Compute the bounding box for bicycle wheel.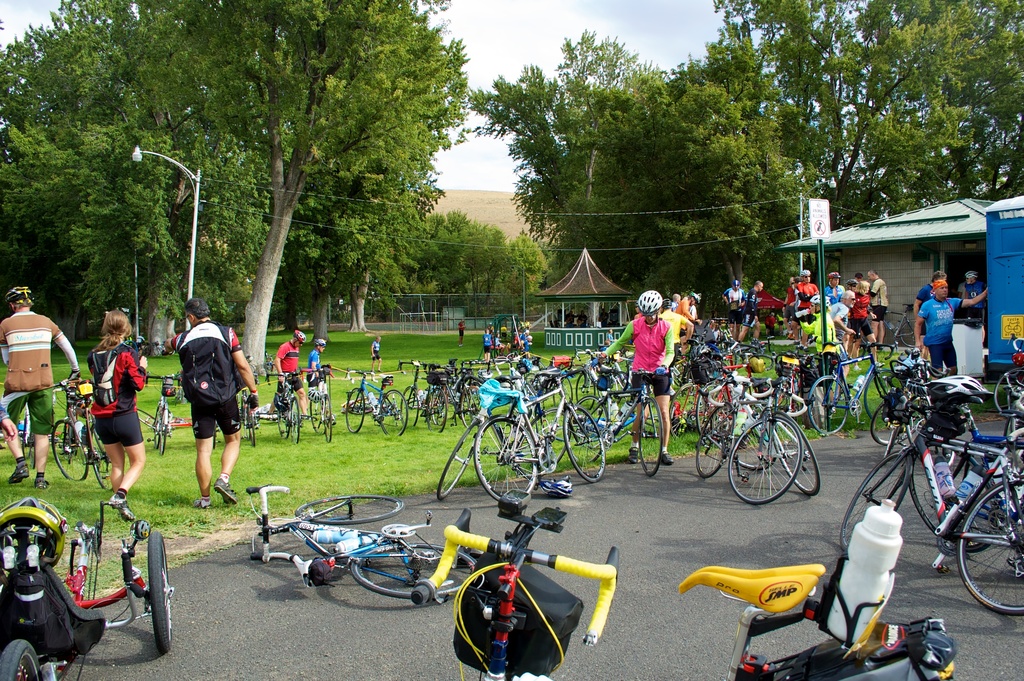
select_region(557, 403, 614, 487).
